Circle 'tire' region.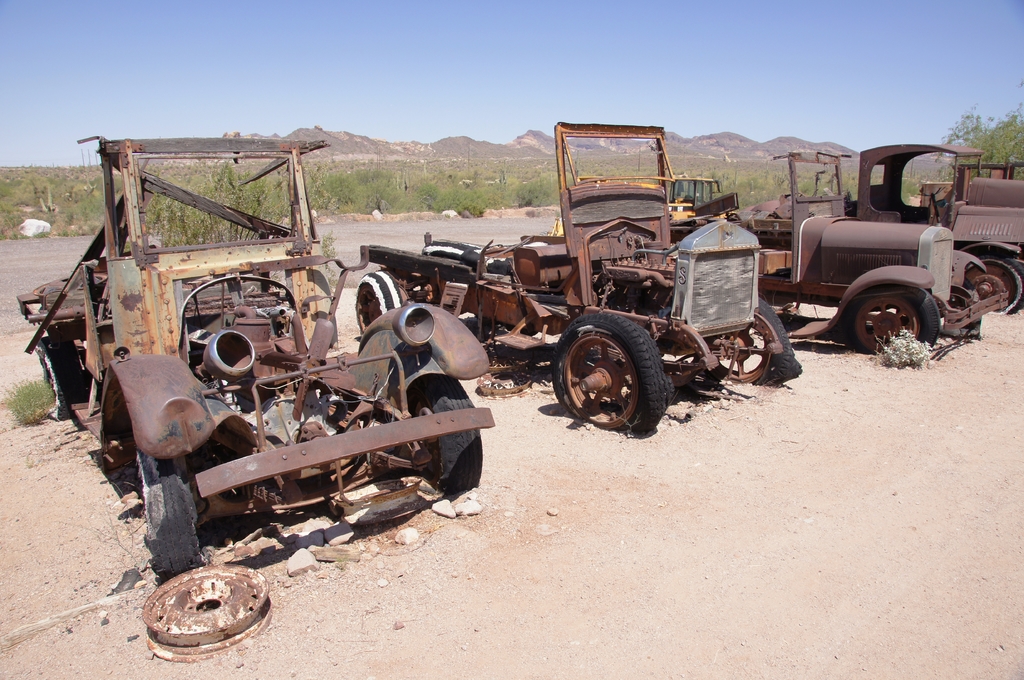
Region: box=[941, 278, 982, 337].
